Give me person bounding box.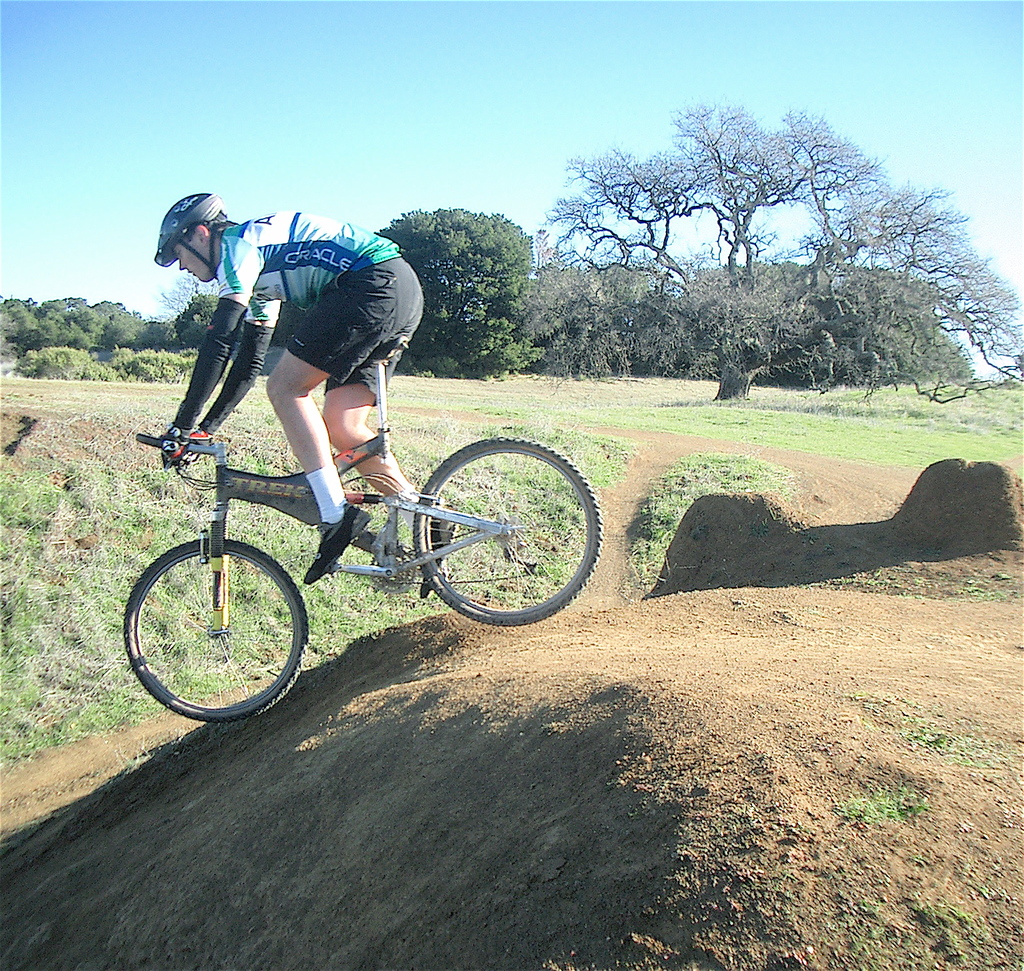
(146,187,421,532).
